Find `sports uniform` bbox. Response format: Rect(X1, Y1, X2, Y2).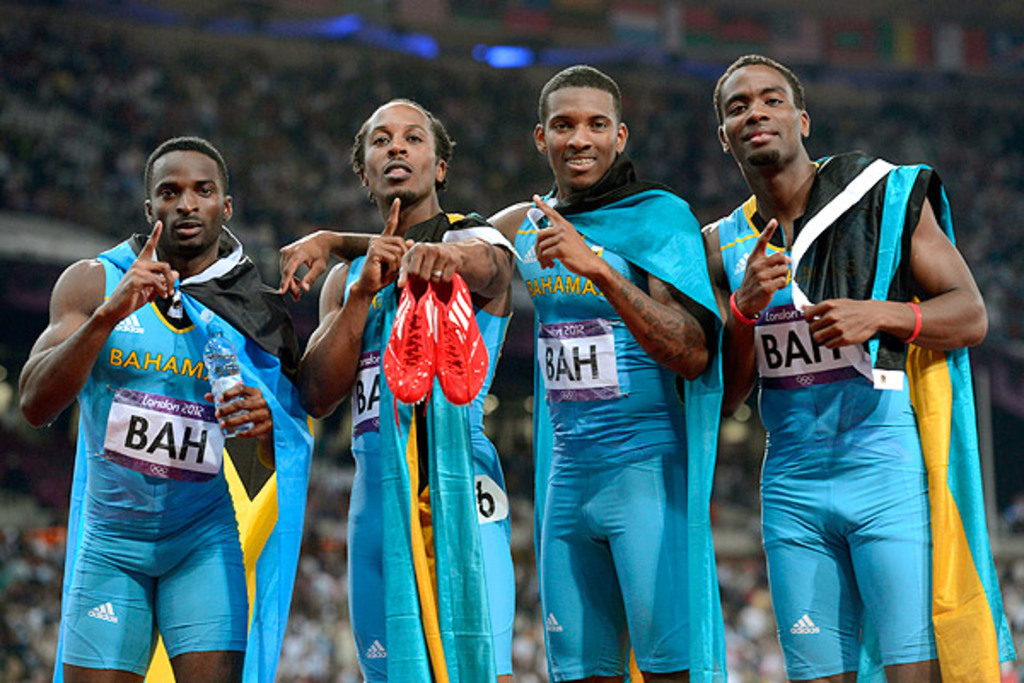
Rect(503, 149, 736, 681).
